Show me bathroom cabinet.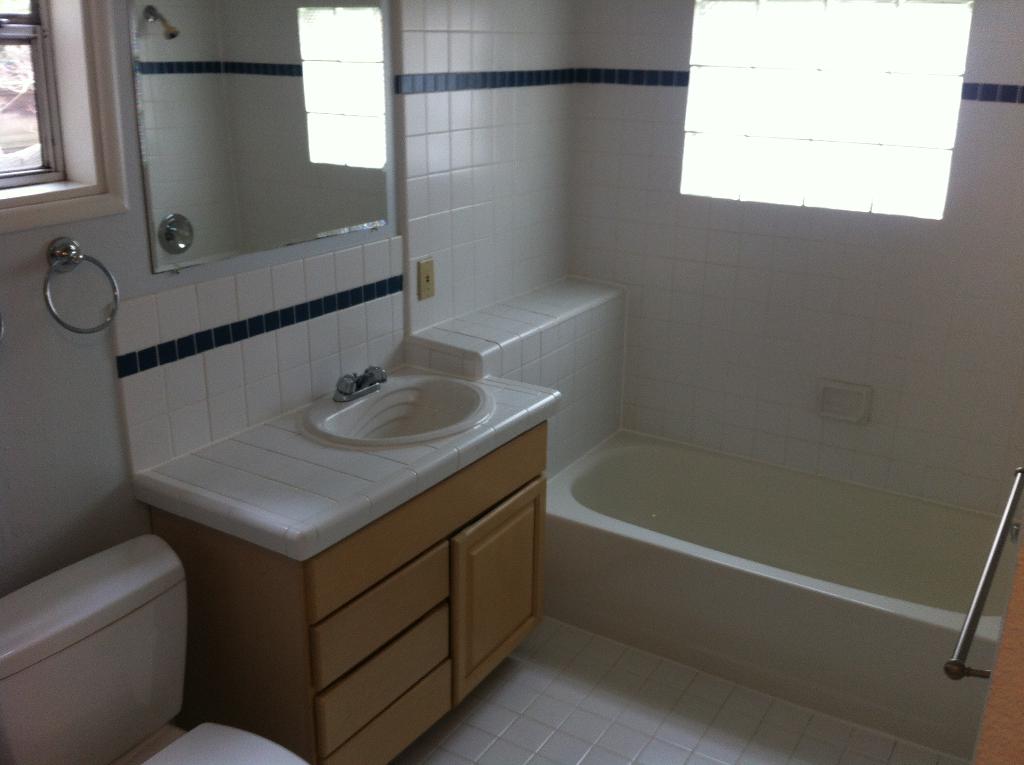
bathroom cabinet is here: bbox=[142, 391, 581, 764].
